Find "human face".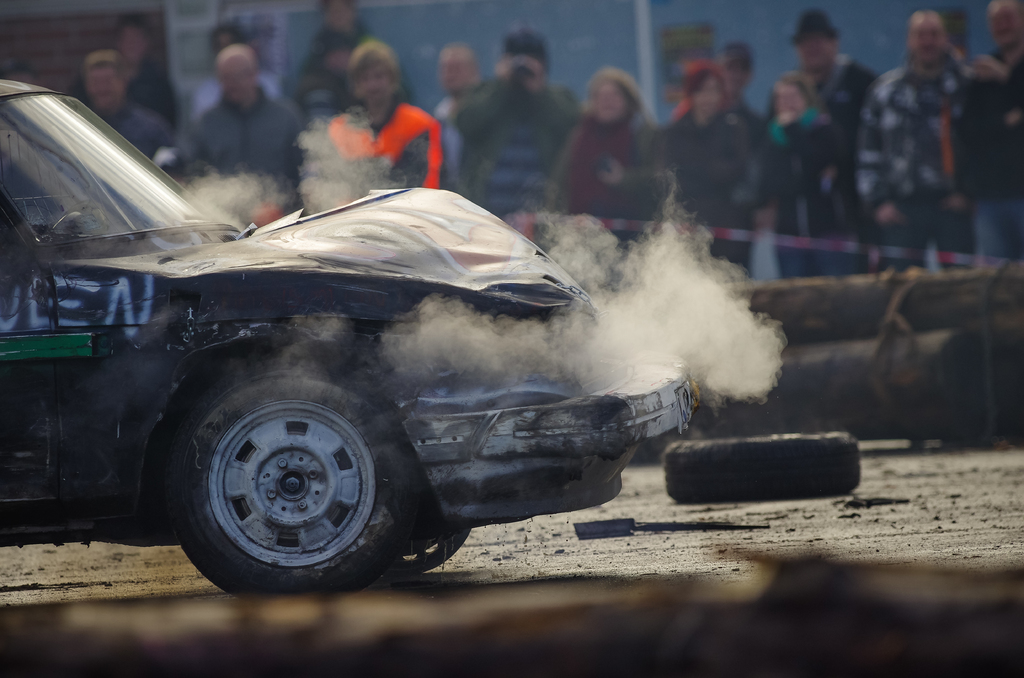
911,13,946,66.
